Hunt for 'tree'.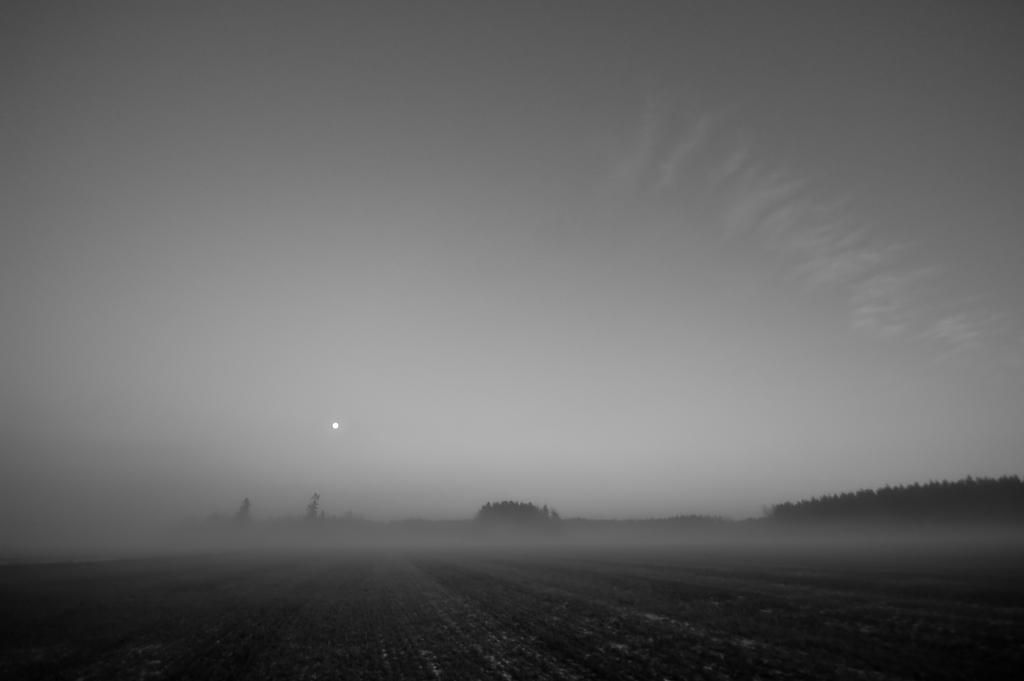
Hunted down at <region>288, 482, 332, 555</region>.
